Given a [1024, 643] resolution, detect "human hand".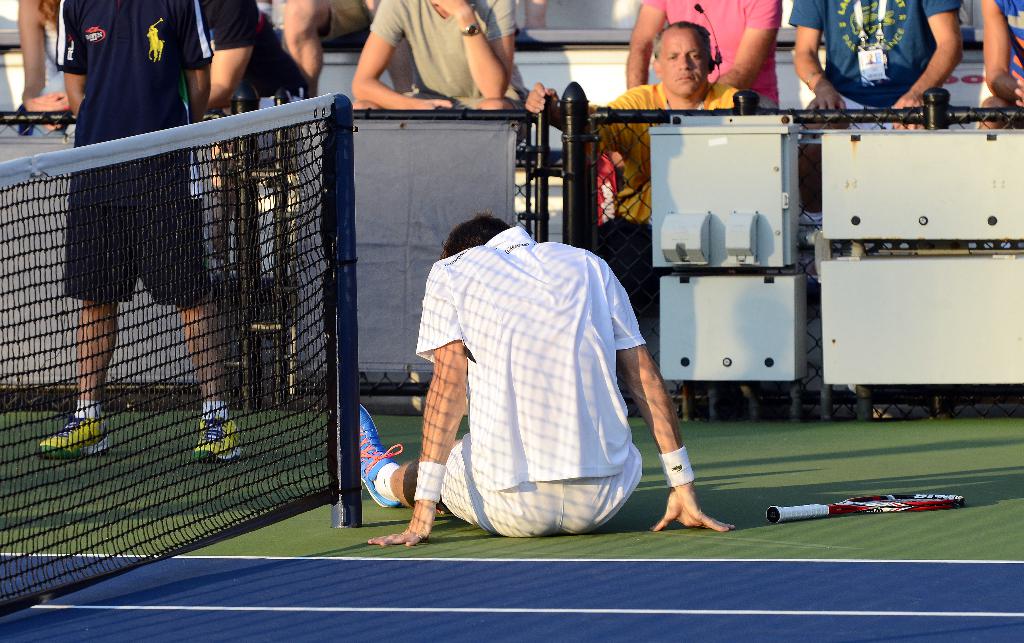
{"left": 431, "top": 0, "right": 473, "bottom": 17}.
